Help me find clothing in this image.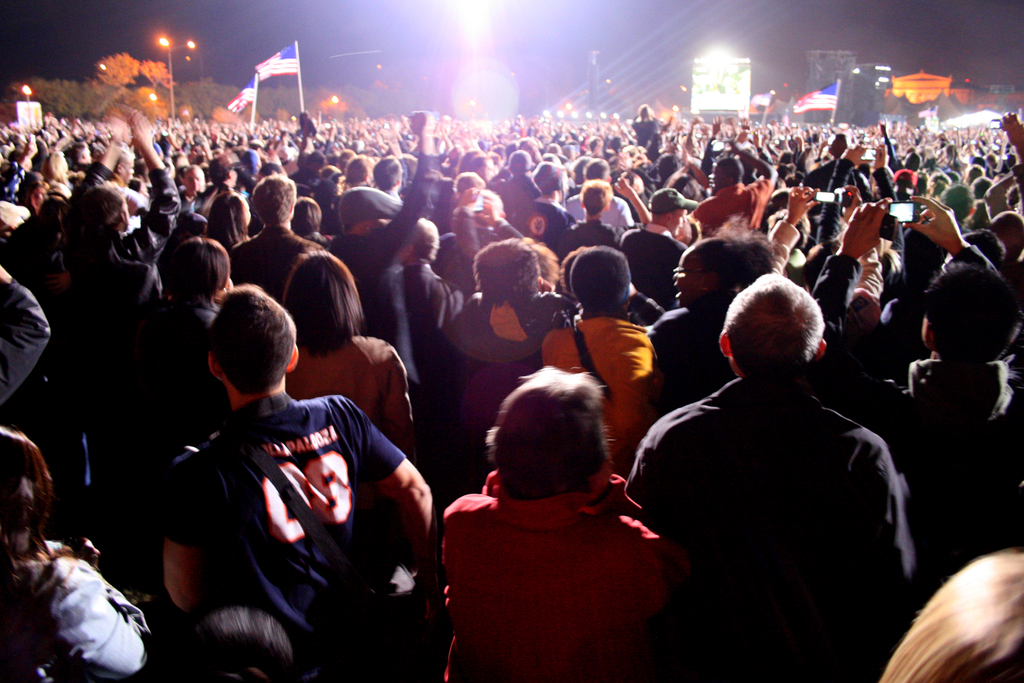
Found it: detection(697, 174, 765, 233).
